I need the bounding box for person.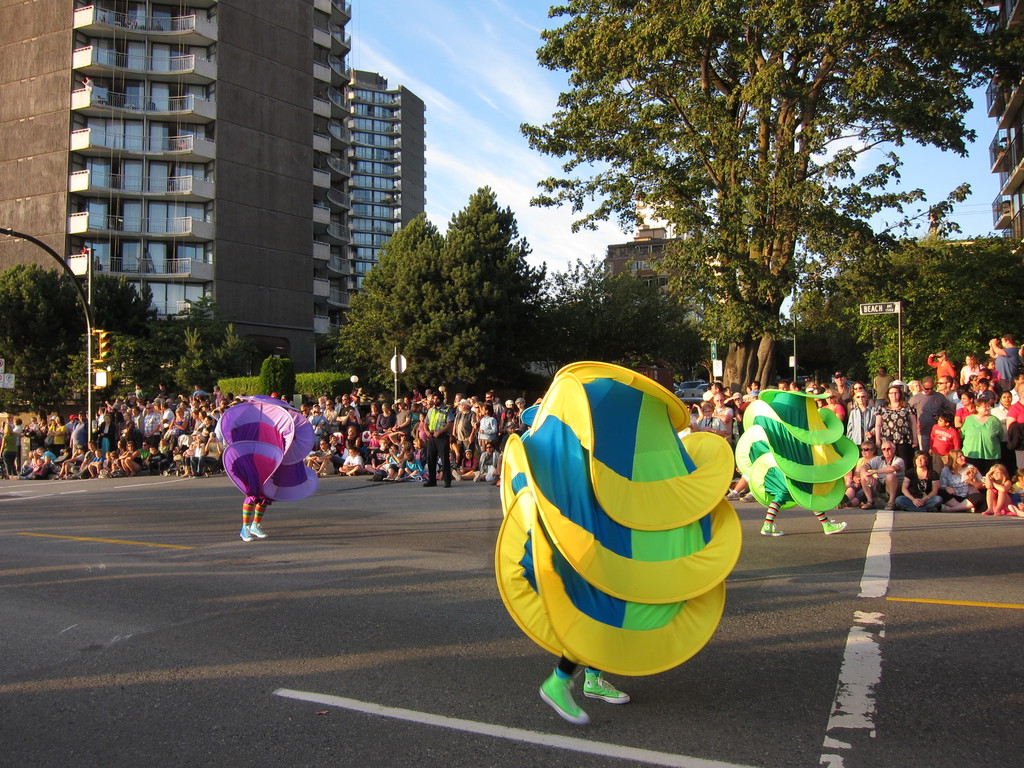
Here it is: box(495, 359, 741, 726).
